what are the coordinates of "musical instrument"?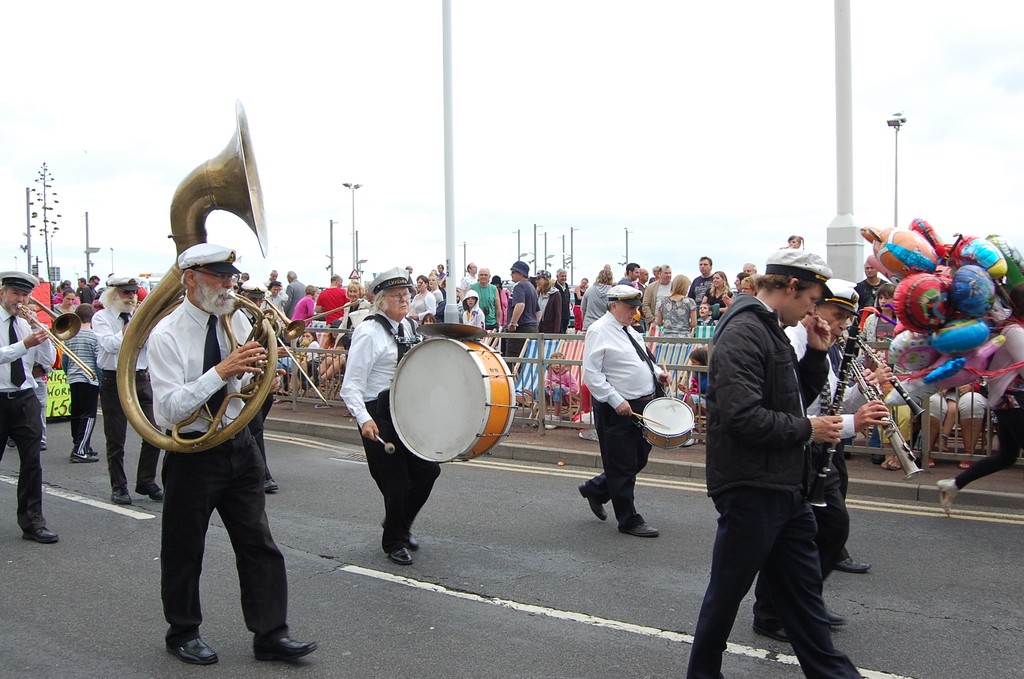
373/332/513/471.
